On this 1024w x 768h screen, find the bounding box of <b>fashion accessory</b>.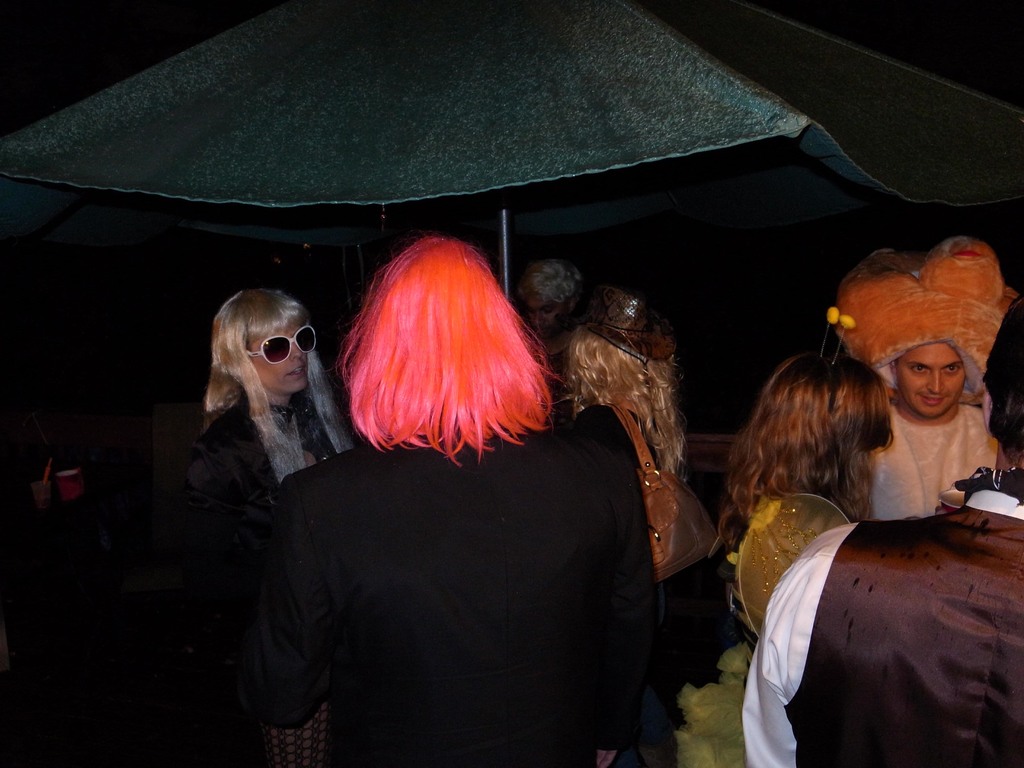
Bounding box: (left=245, top=325, right=319, bottom=365).
